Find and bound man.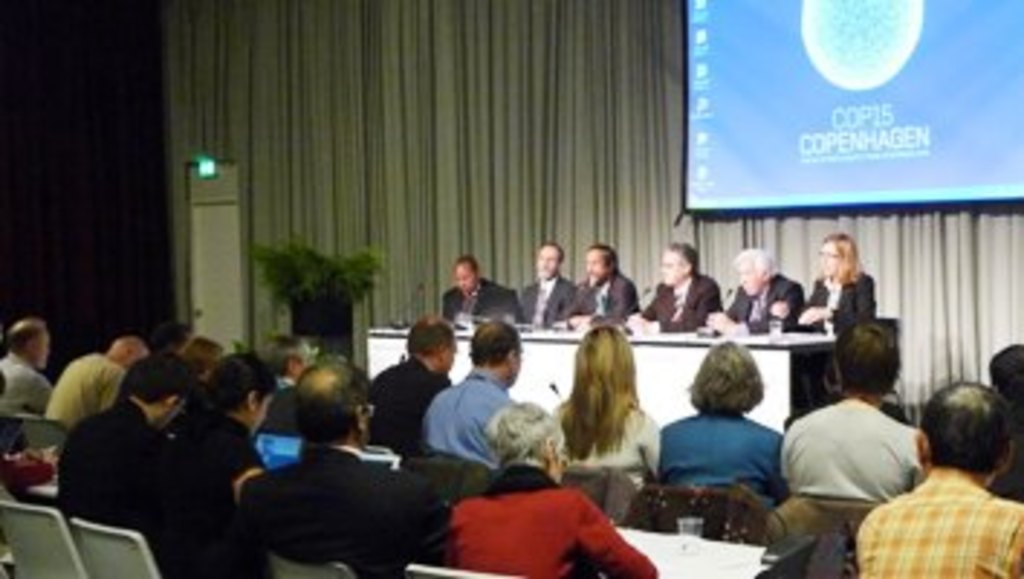
Bound: (left=784, top=313, right=926, bottom=498).
